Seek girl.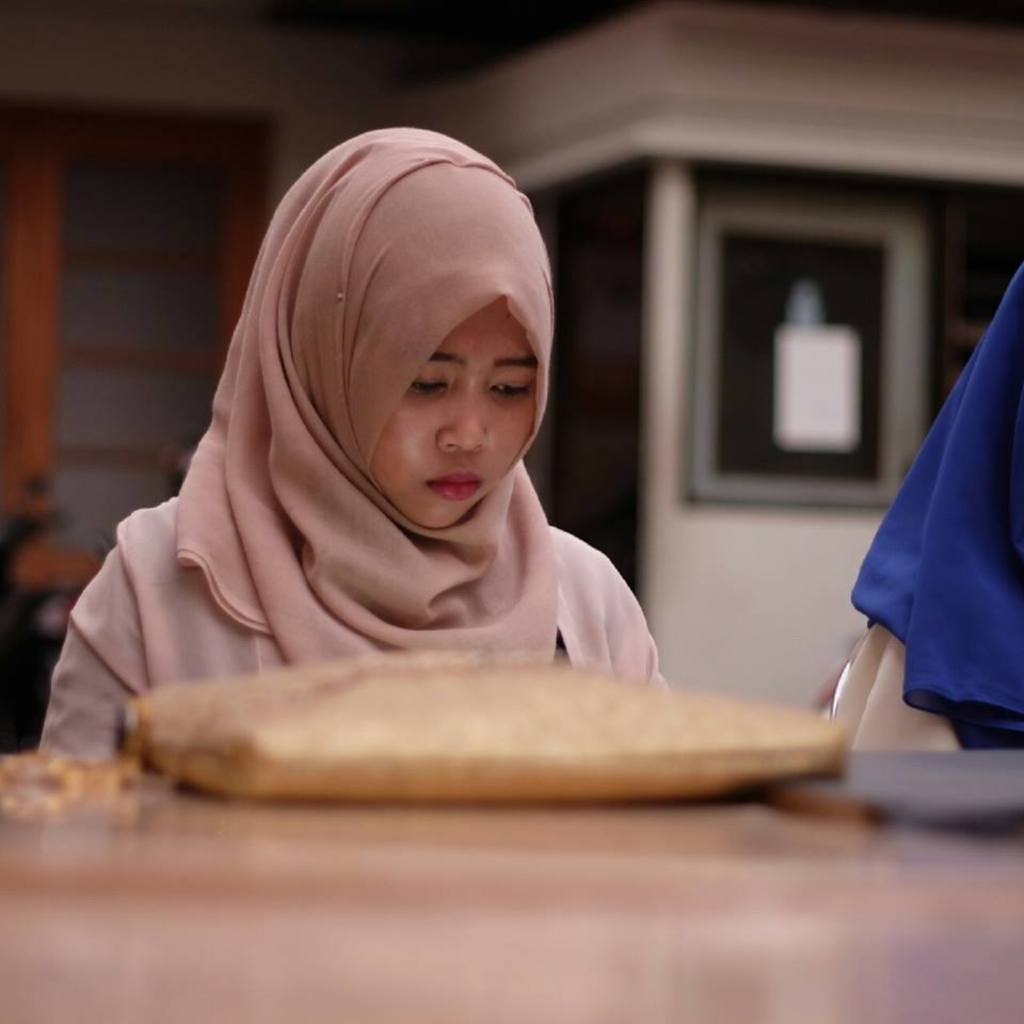
x1=34, y1=125, x2=666, y2=756.
